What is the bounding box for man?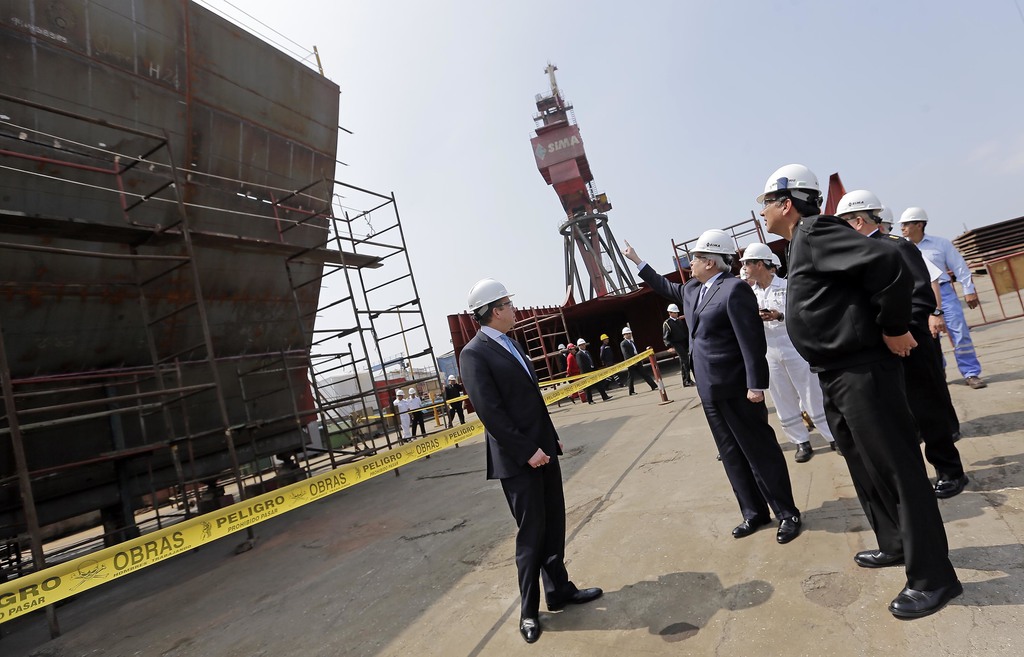
detection(820, 178, 976, 502).
